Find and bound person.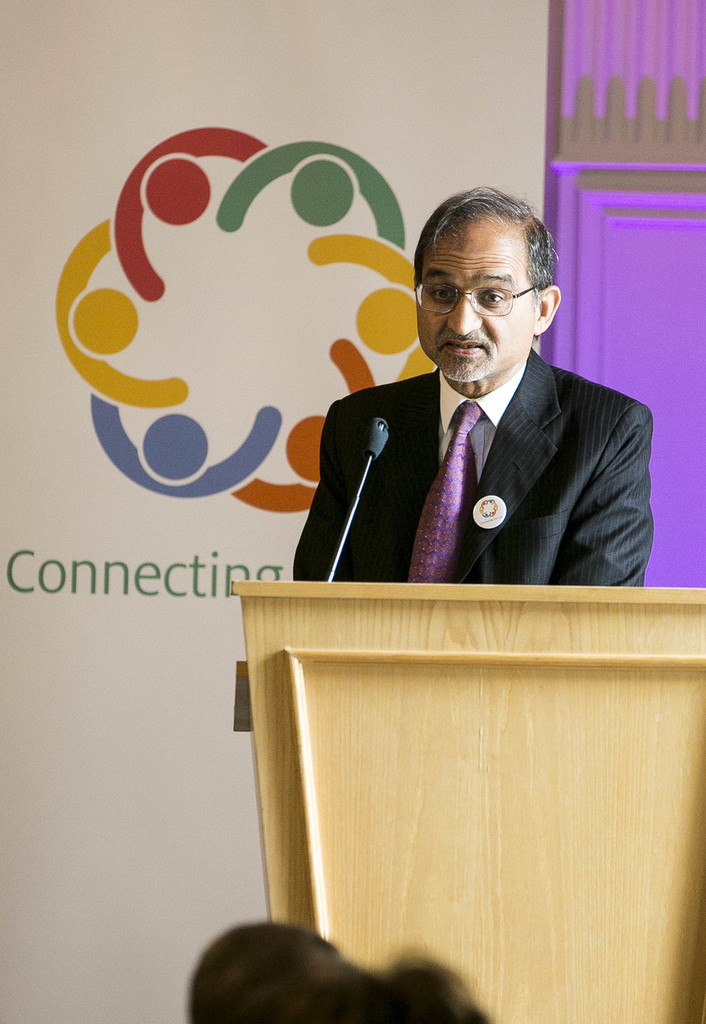
Bound: [left=299, top=200, right=634, bottom=625].
